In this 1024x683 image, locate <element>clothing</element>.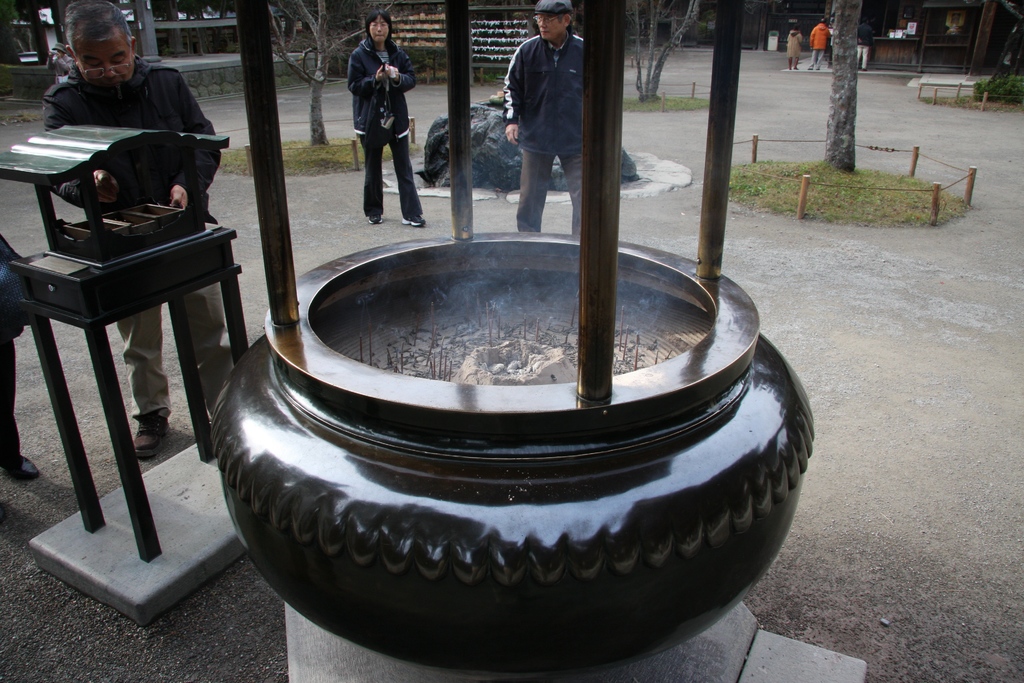
Bounding box: Rect(346, 35, 422, 218).
